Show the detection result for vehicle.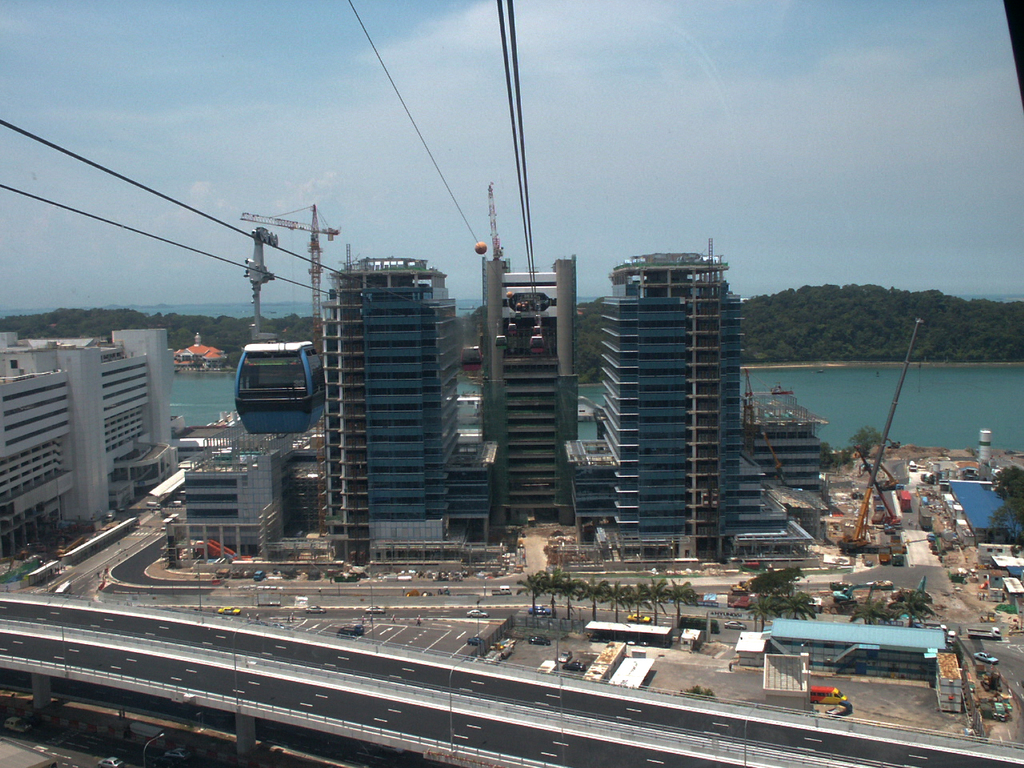
x1=678 y1=616 x2=722 y2=632.
